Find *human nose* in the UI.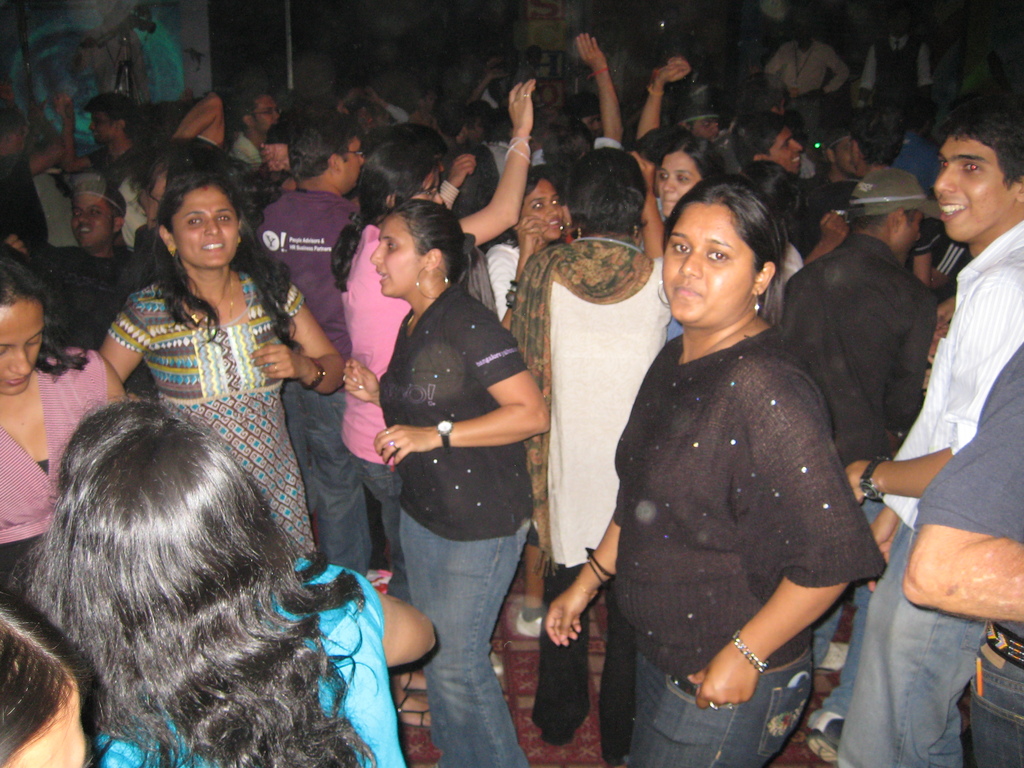
UI element at {"x1": 204, "y1": 219, "x2": 219, "y2": 234}.
